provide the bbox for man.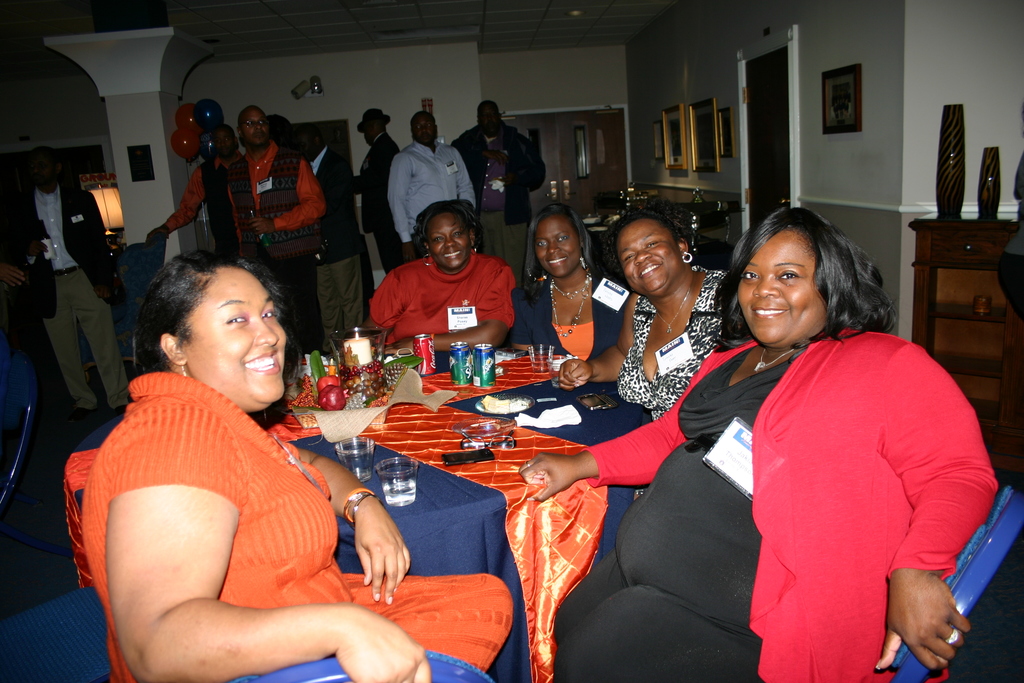
bbox(8, 140, 127, 416).
